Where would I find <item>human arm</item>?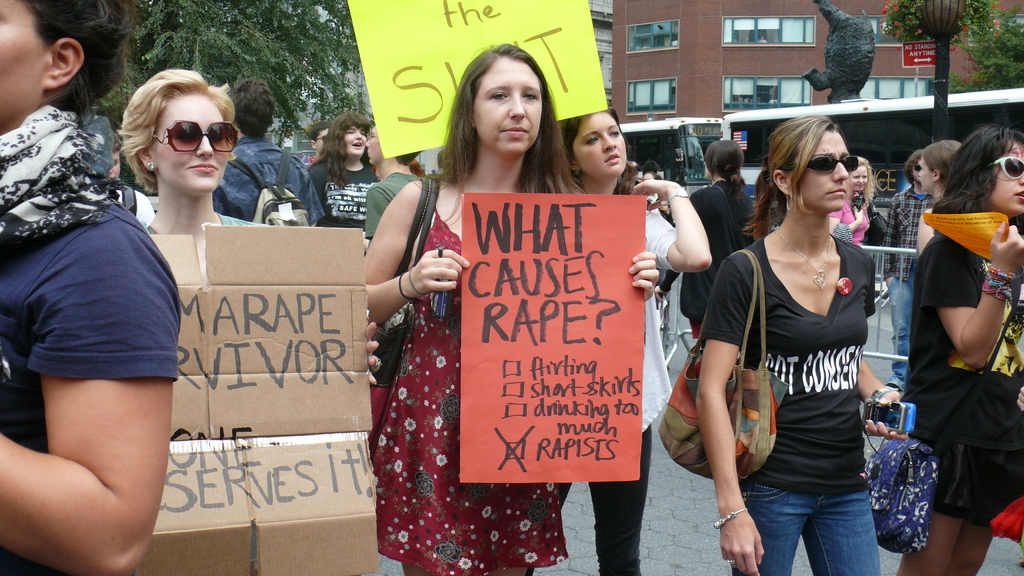
At (left=854, top=361, right=913, bottom=442).
